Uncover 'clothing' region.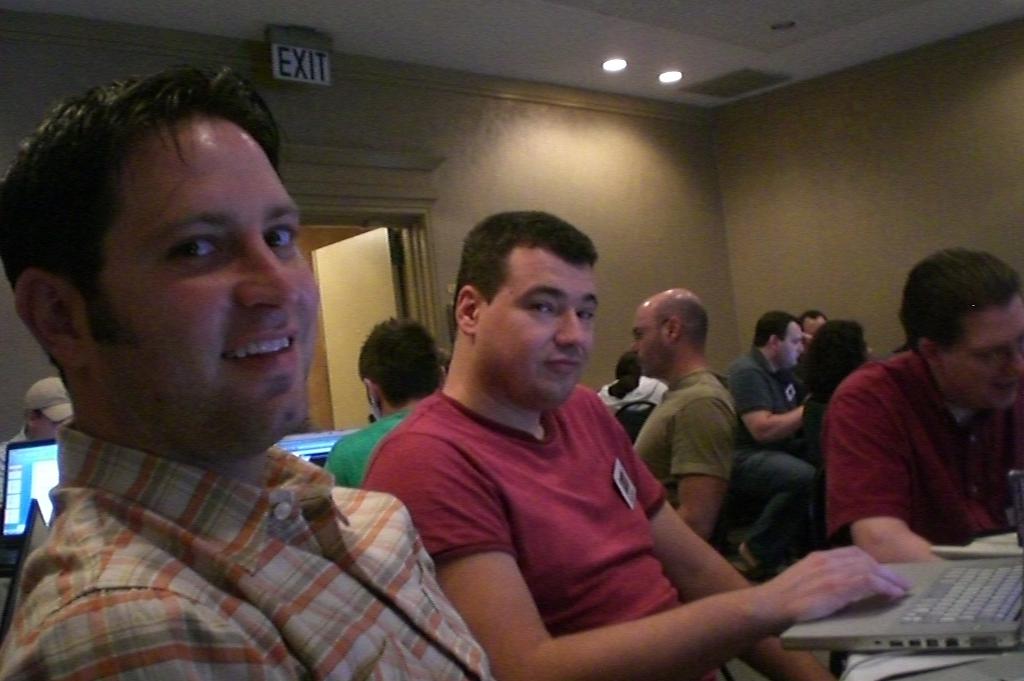
Uncovered: {"x1": 0, "y1": 411, "x2": 497, "y2": 680}.
